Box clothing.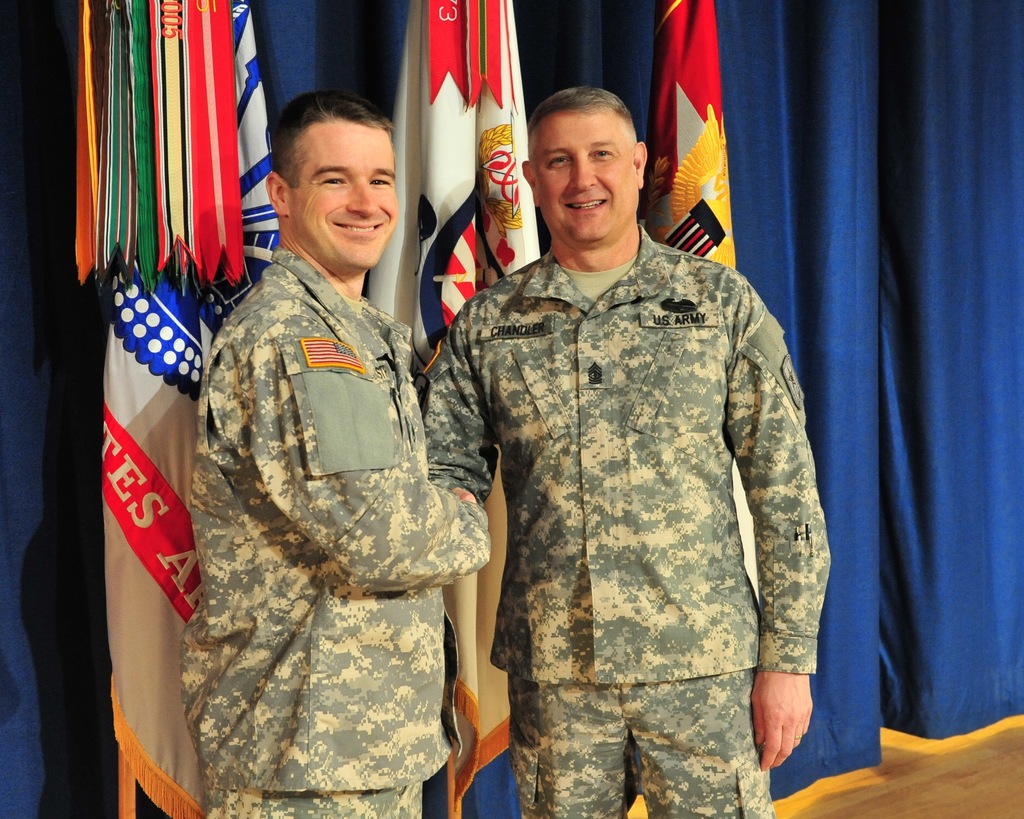
bbox=[191, 247, 489, 818].
